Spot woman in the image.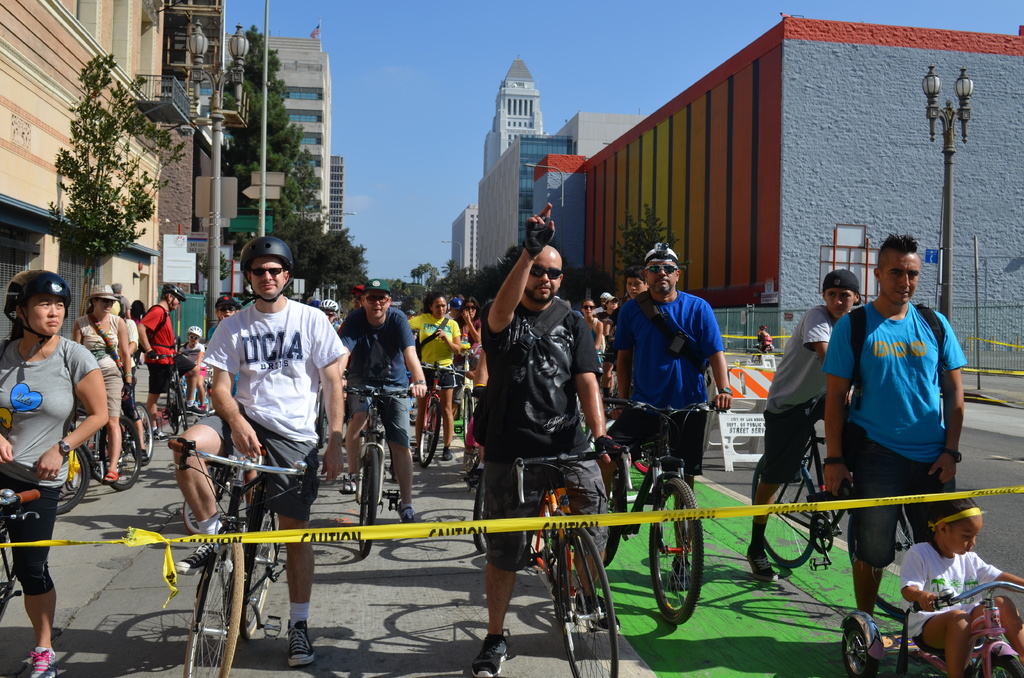
woman found at 453,293,487,368.
